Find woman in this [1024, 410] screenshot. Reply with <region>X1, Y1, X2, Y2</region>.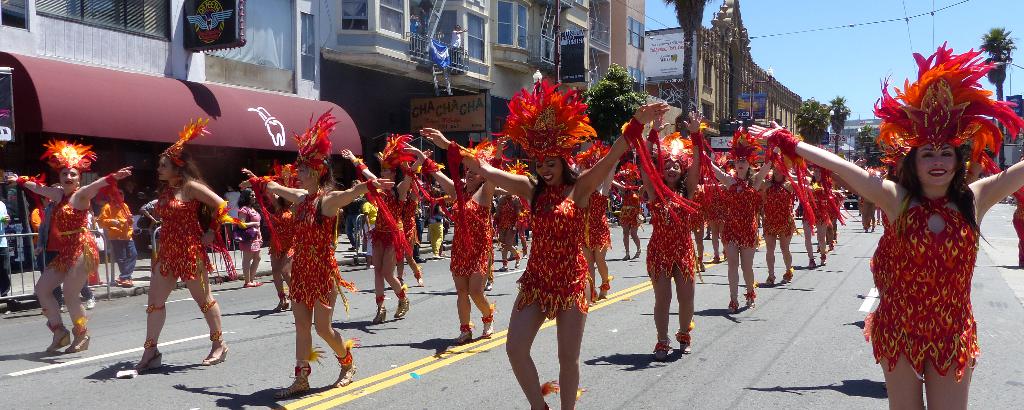
<region>578, 137, 616, 305</region>.
